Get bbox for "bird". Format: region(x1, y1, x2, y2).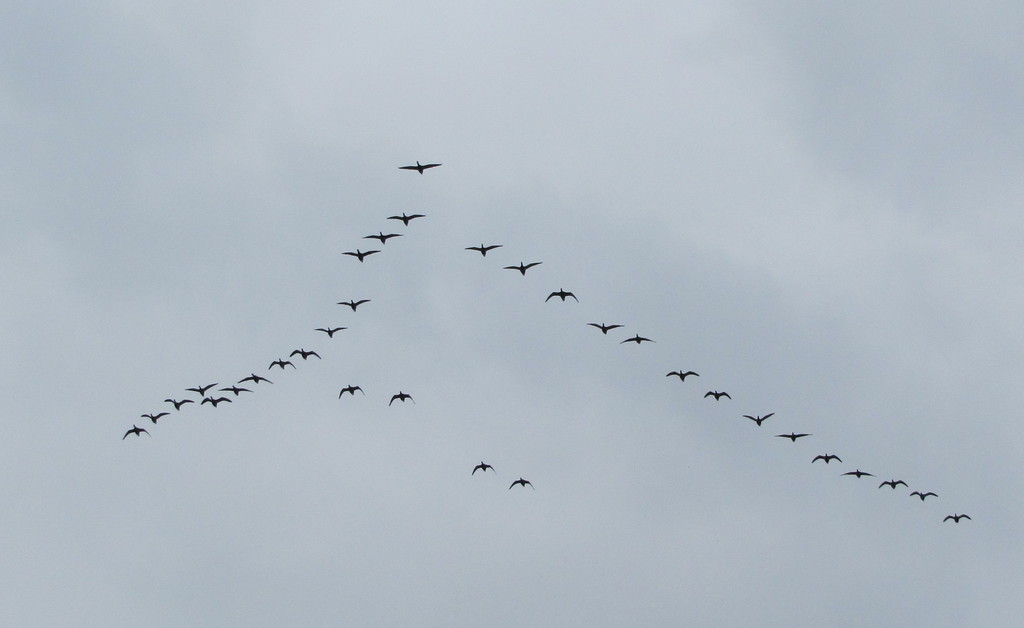
region(221, 385, 252, 393).
